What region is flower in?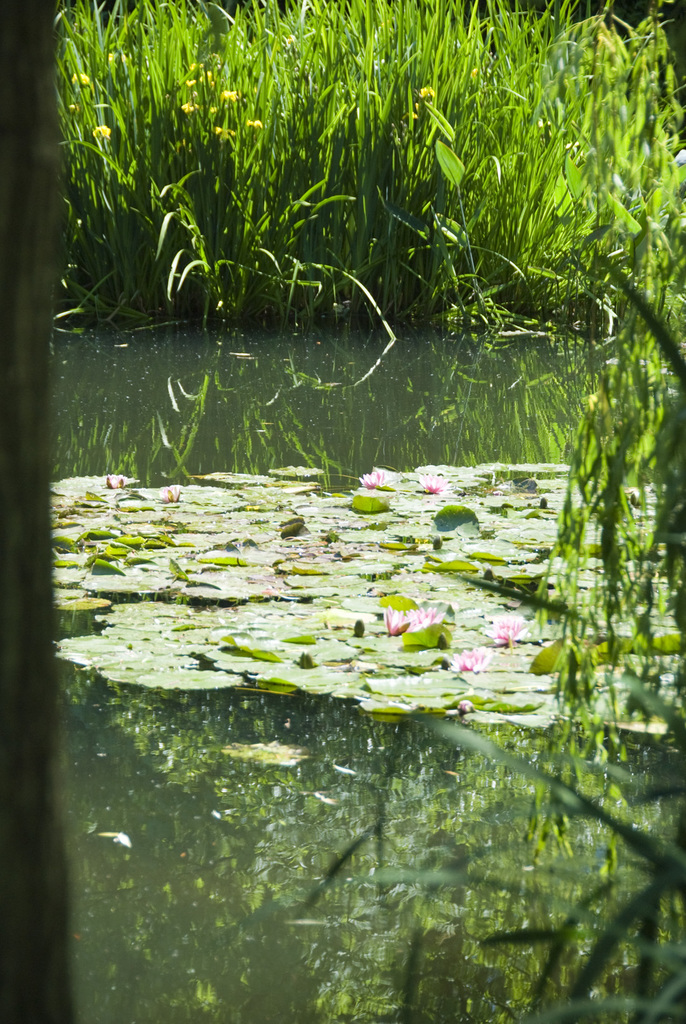
BBox(161, 481, 179, 502).
